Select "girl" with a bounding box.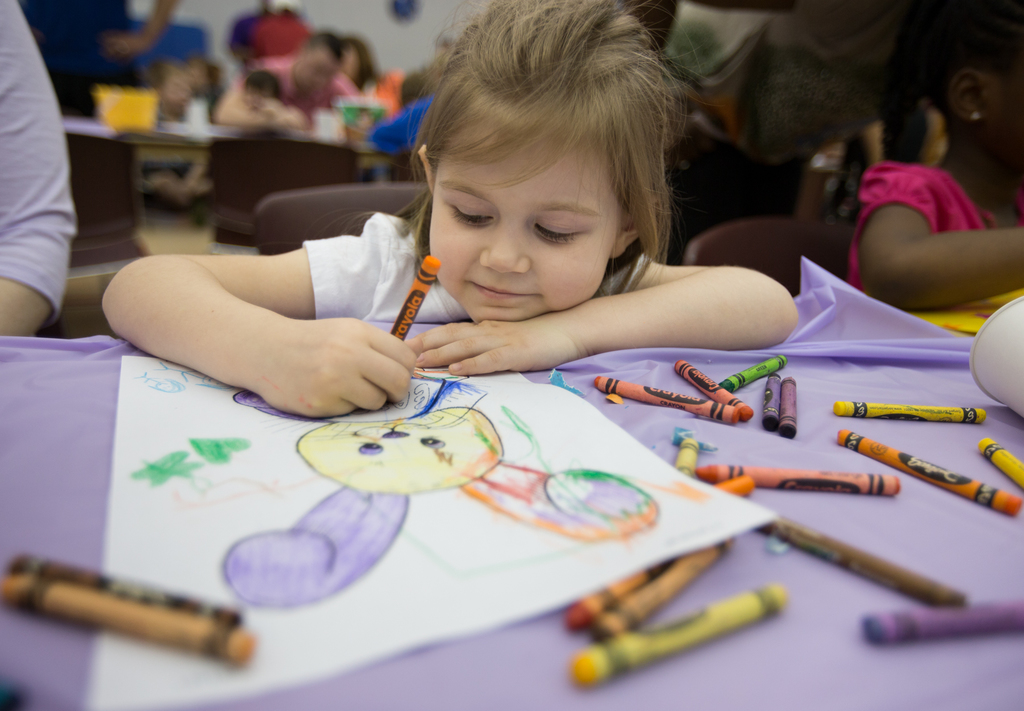
[left=845, top=99, right=1023, bottom=313].
